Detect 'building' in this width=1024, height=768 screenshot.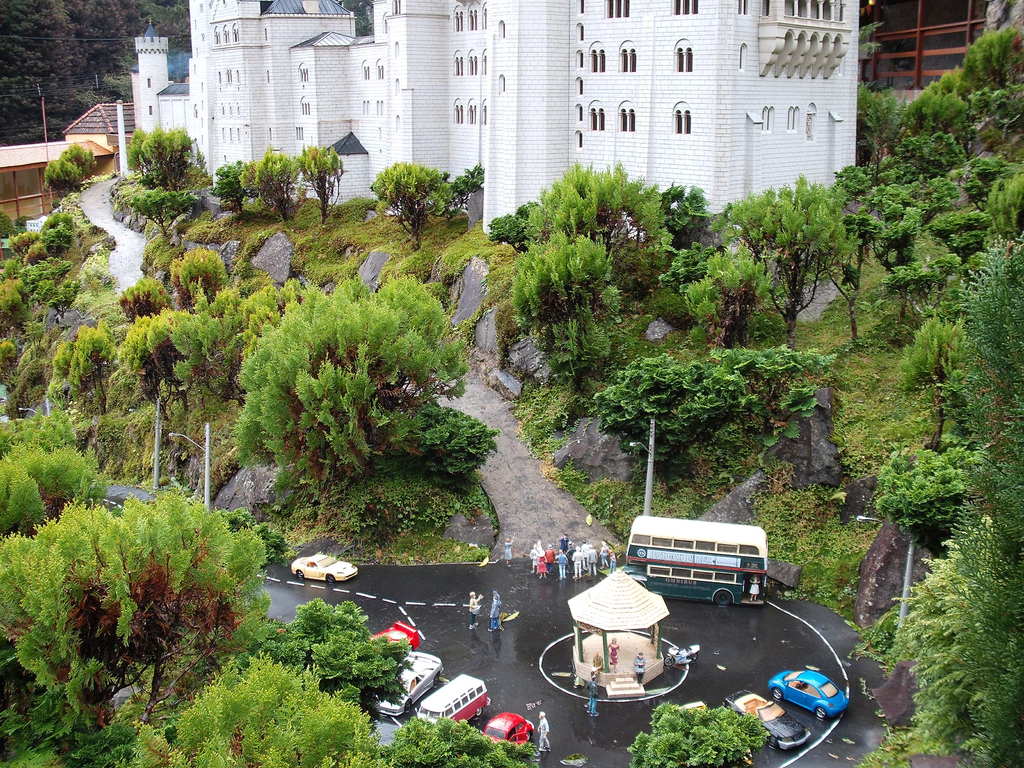
Detection: 0 104 143 230.
